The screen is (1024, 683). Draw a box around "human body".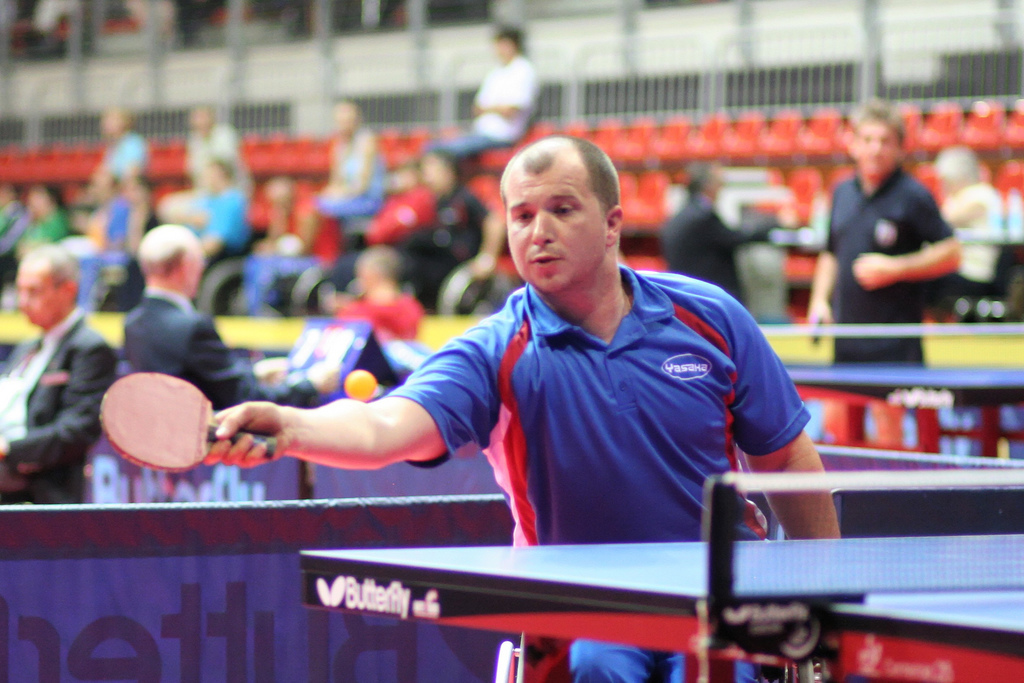
[left=935, top=147, right=995, bottom=324].
